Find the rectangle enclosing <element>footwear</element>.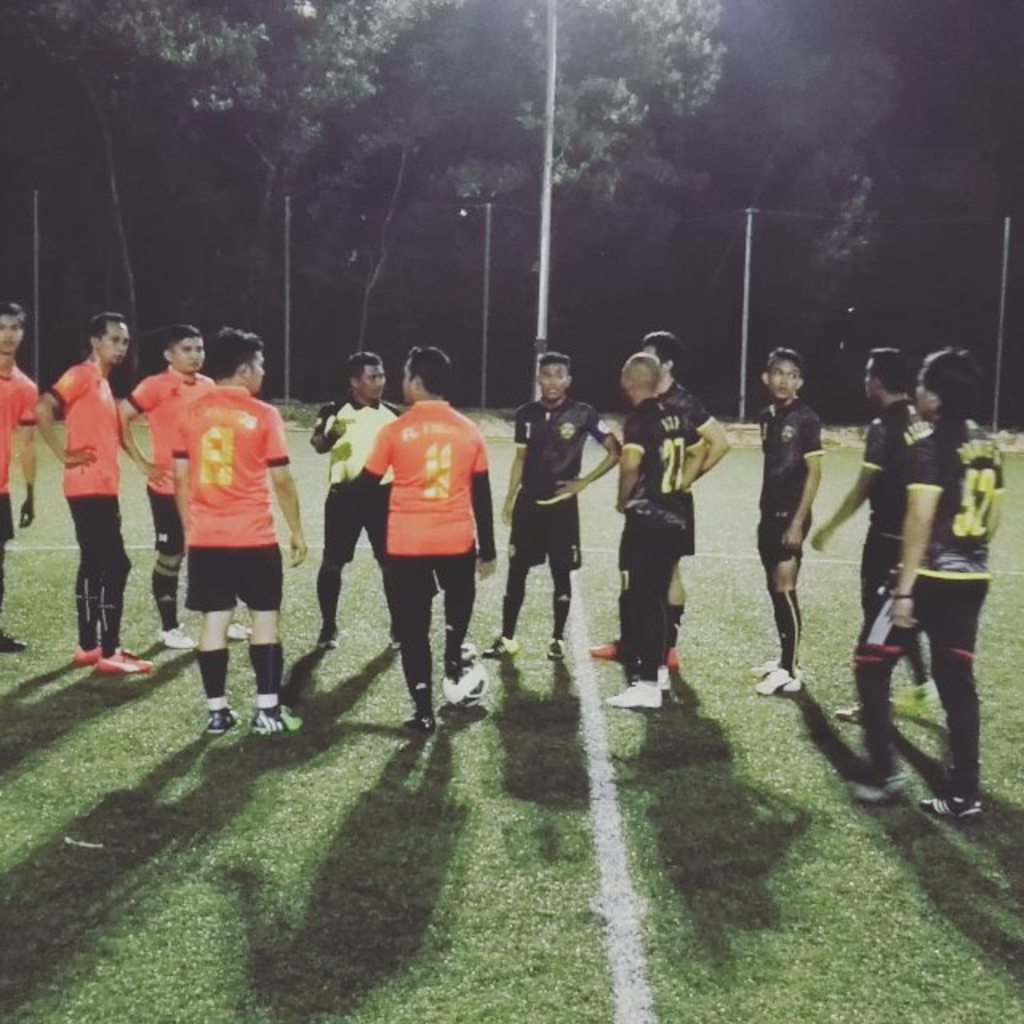
bbox=[648, 662, 669, 696].
